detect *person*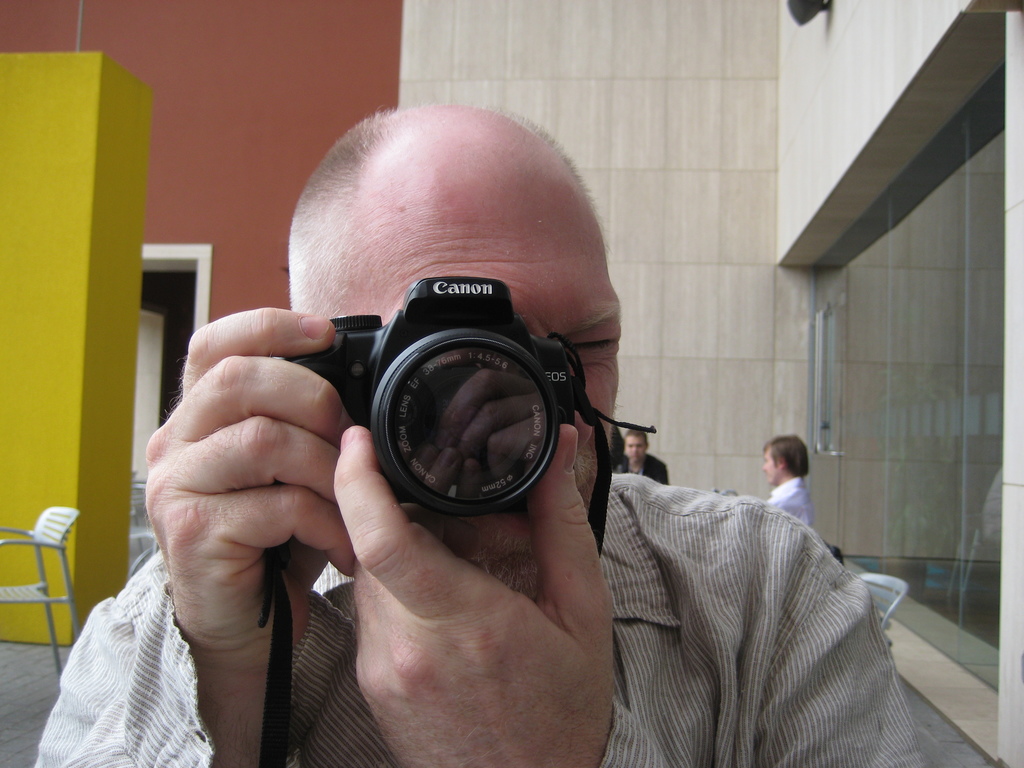
(left=613, top=428, right=668, bottom=484)
